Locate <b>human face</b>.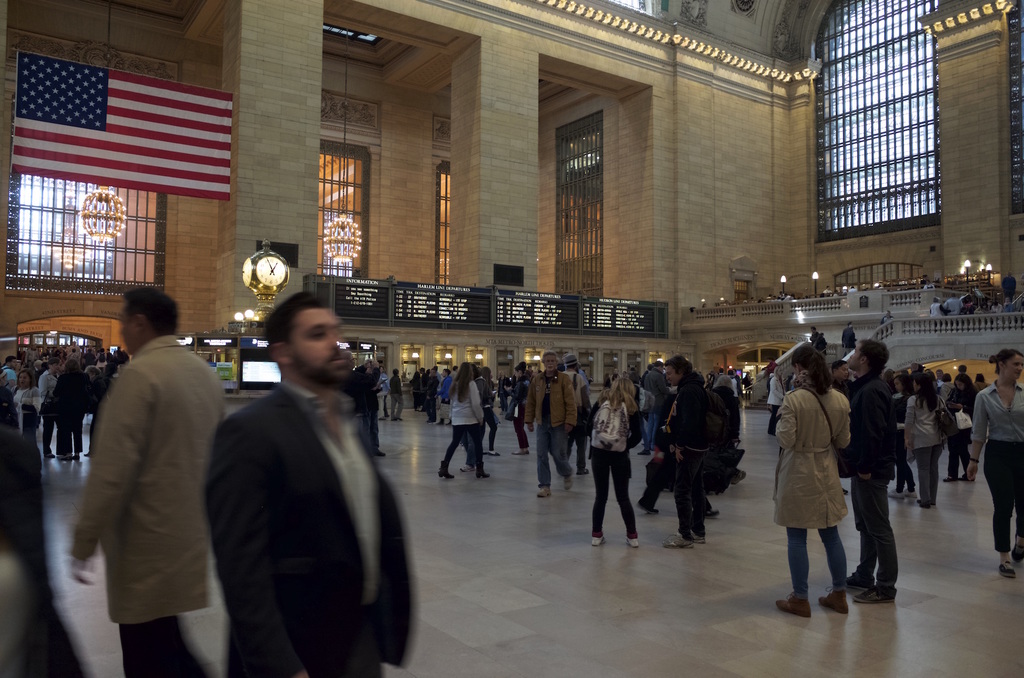
Bounding box: bbox(1001, 354, 1023, 383).
